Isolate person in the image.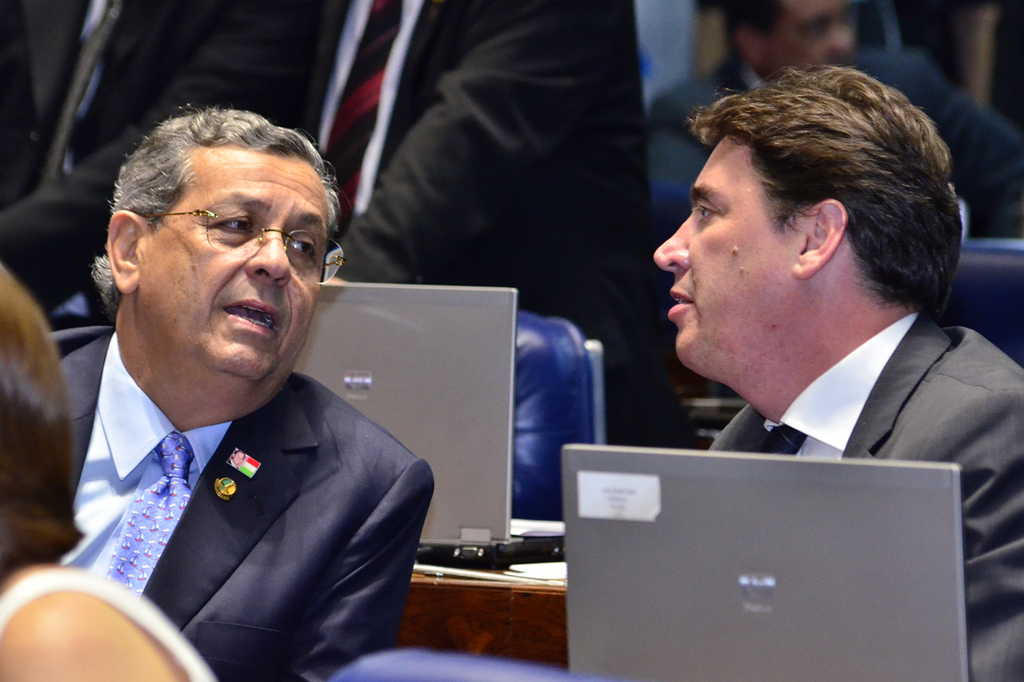
Isolated region: <box>651,61,1023,681</box>.
